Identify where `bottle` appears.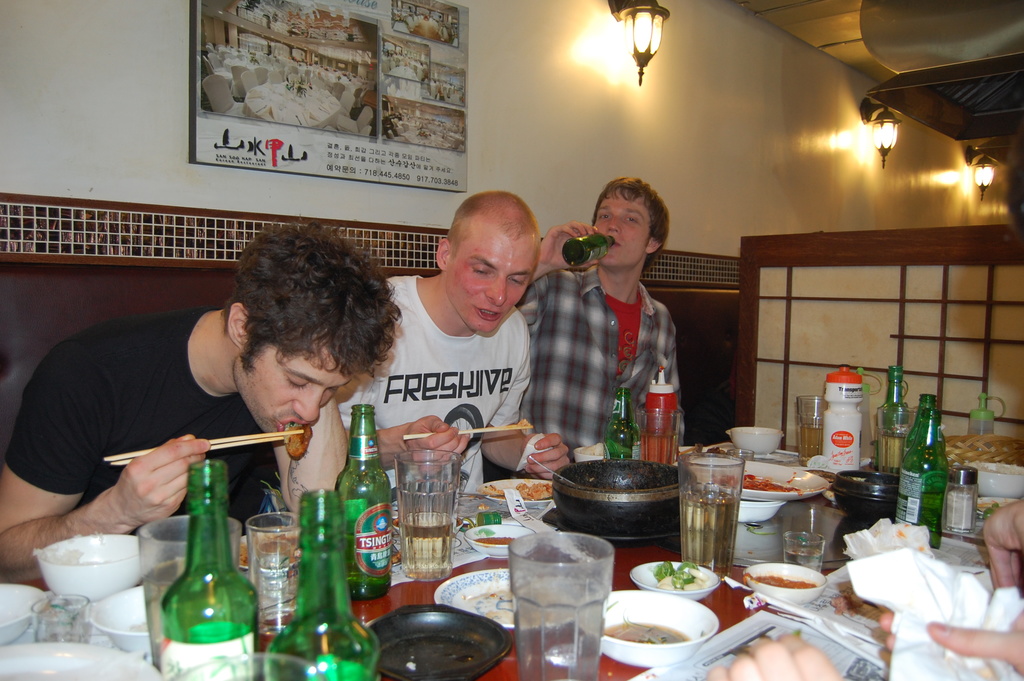
Appears at <region>905, 395, 949, 459</region>.
